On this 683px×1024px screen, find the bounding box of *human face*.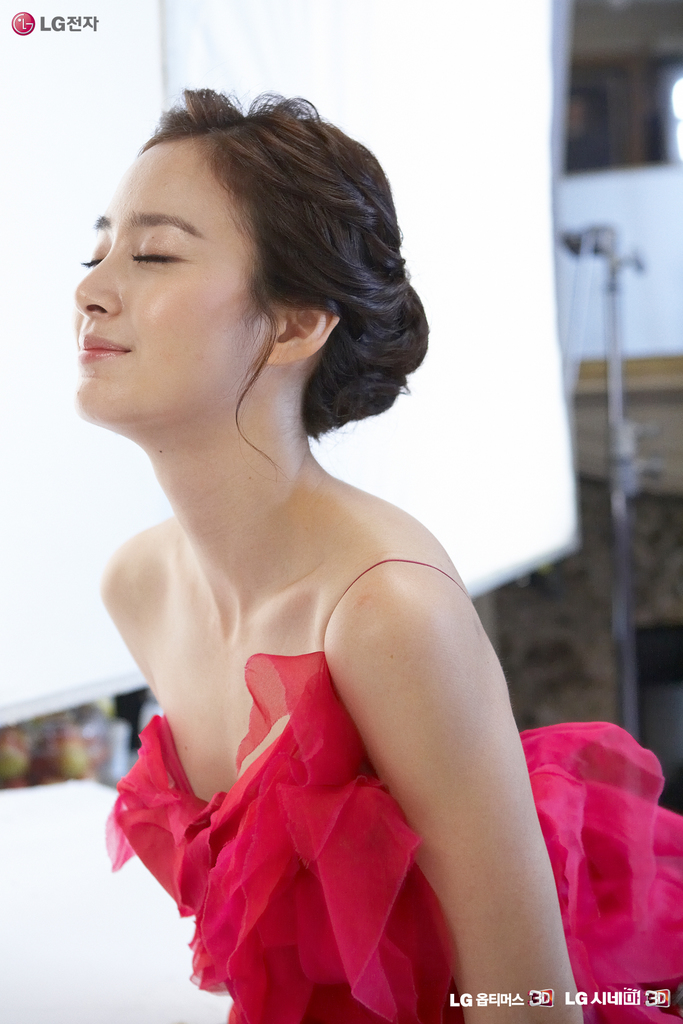
Bounding box: (68, 132, 290, 413).
